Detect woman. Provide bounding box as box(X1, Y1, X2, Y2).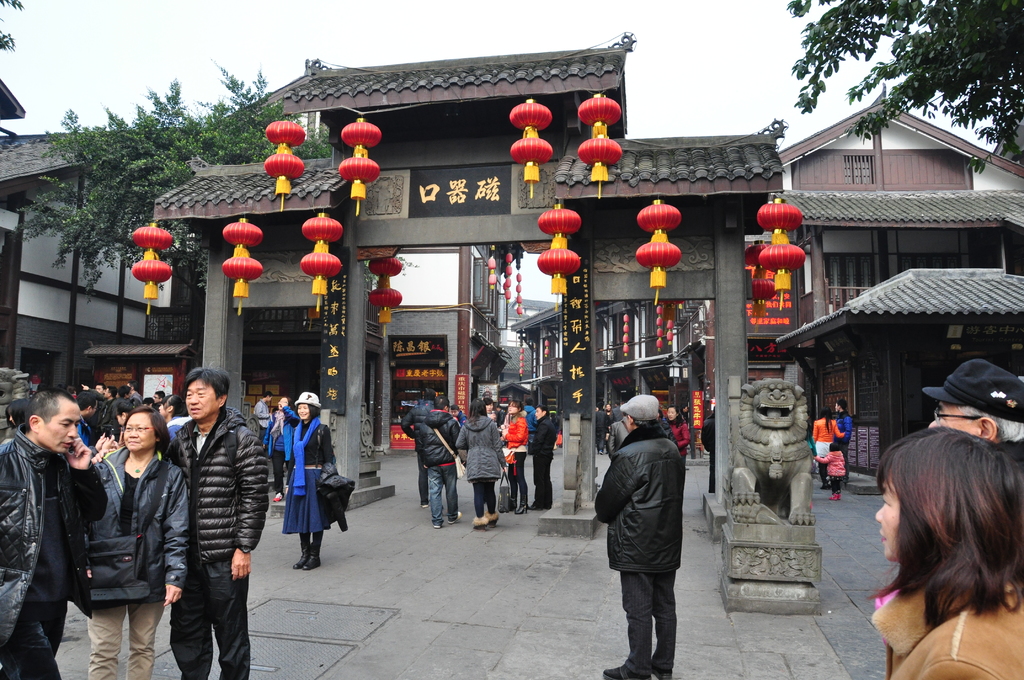
box(813, 405, 846, 489).
